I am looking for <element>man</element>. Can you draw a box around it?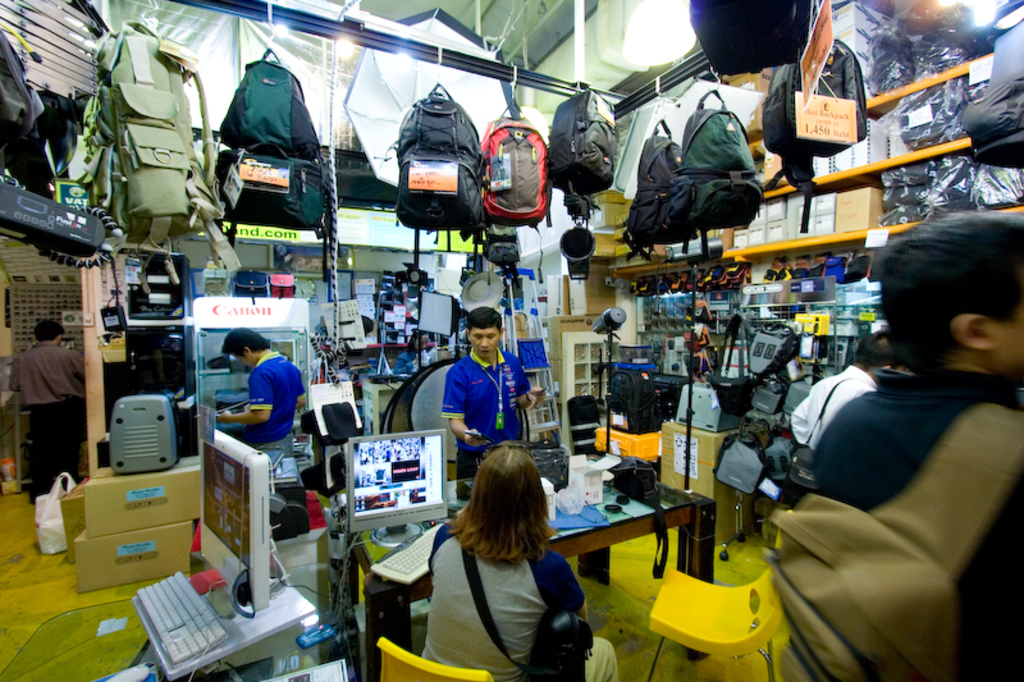
Sure, the bounding box is detection(783, 333, 901, 447).
